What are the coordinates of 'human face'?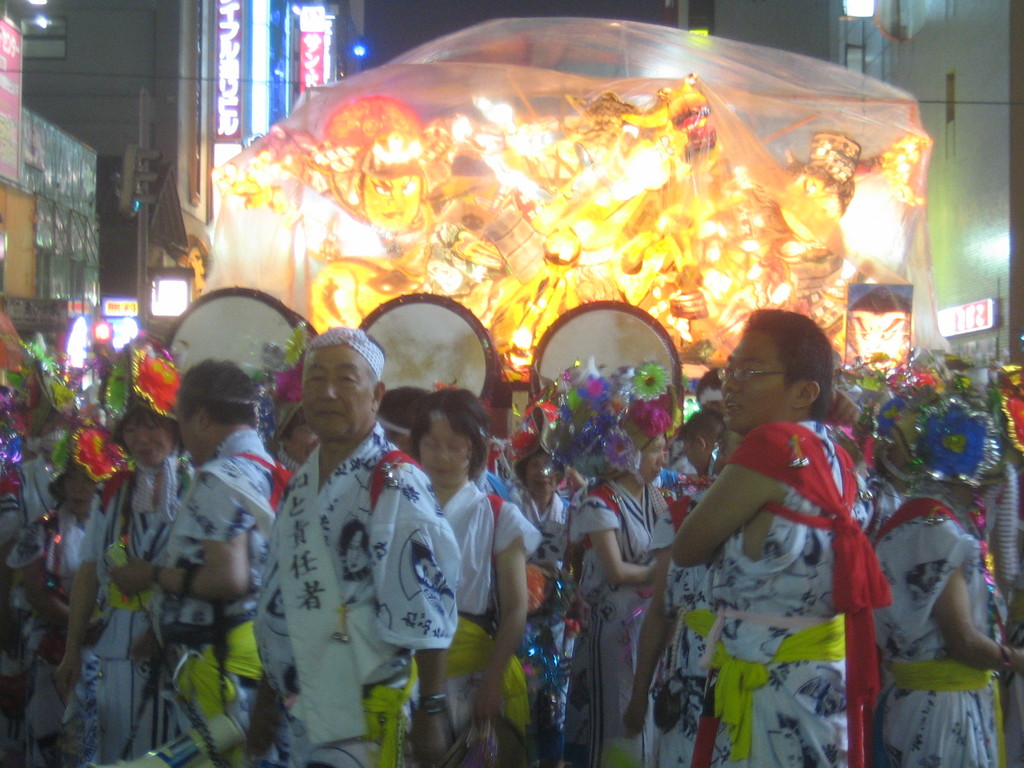
box(124, 419, 173, 467).
